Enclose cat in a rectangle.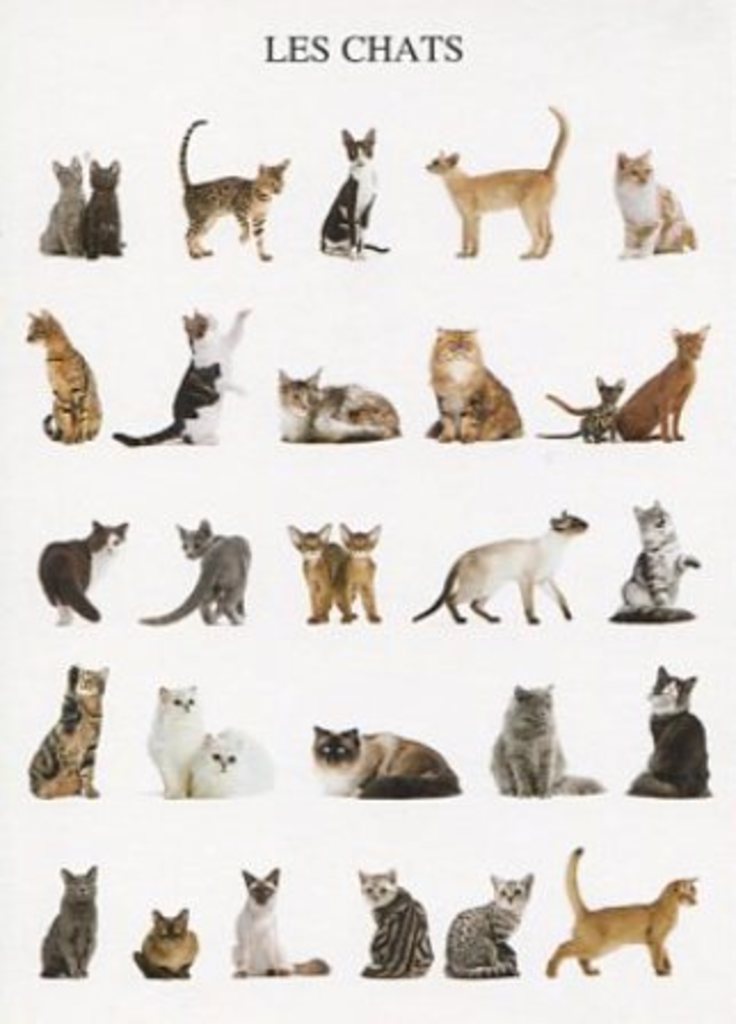
l=407, t=501, r=587, b=624.
